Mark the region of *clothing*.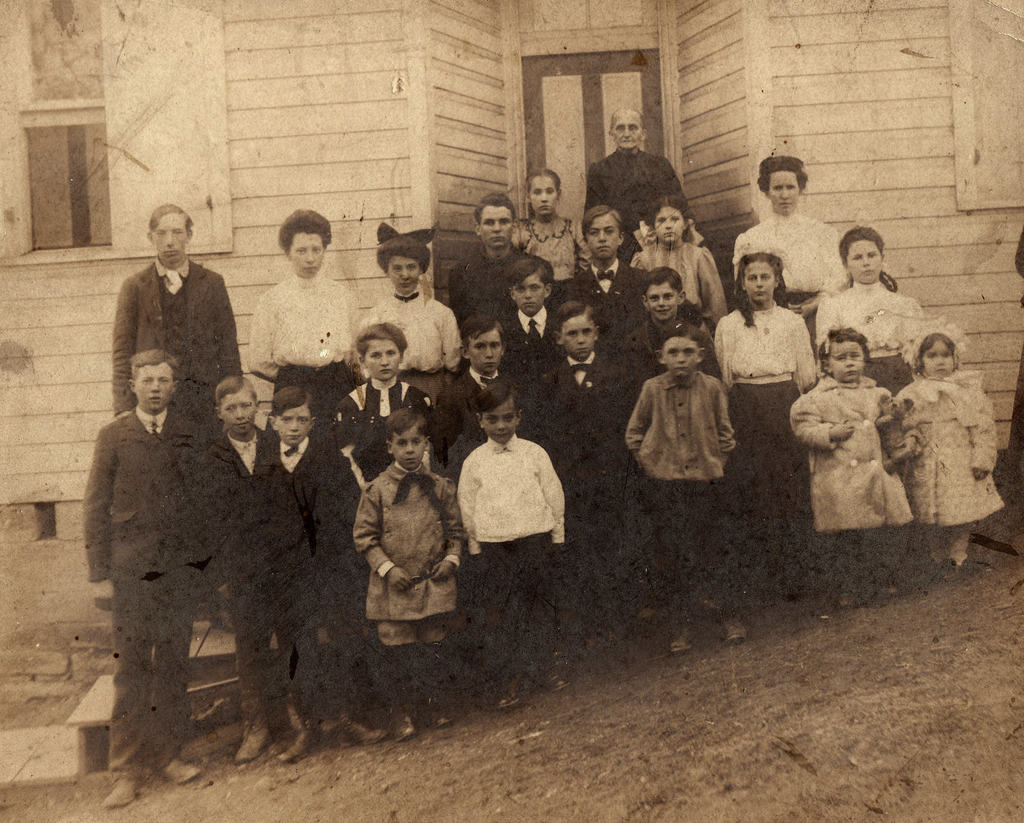
Region: select_region(897, 370, 1002, 530).
